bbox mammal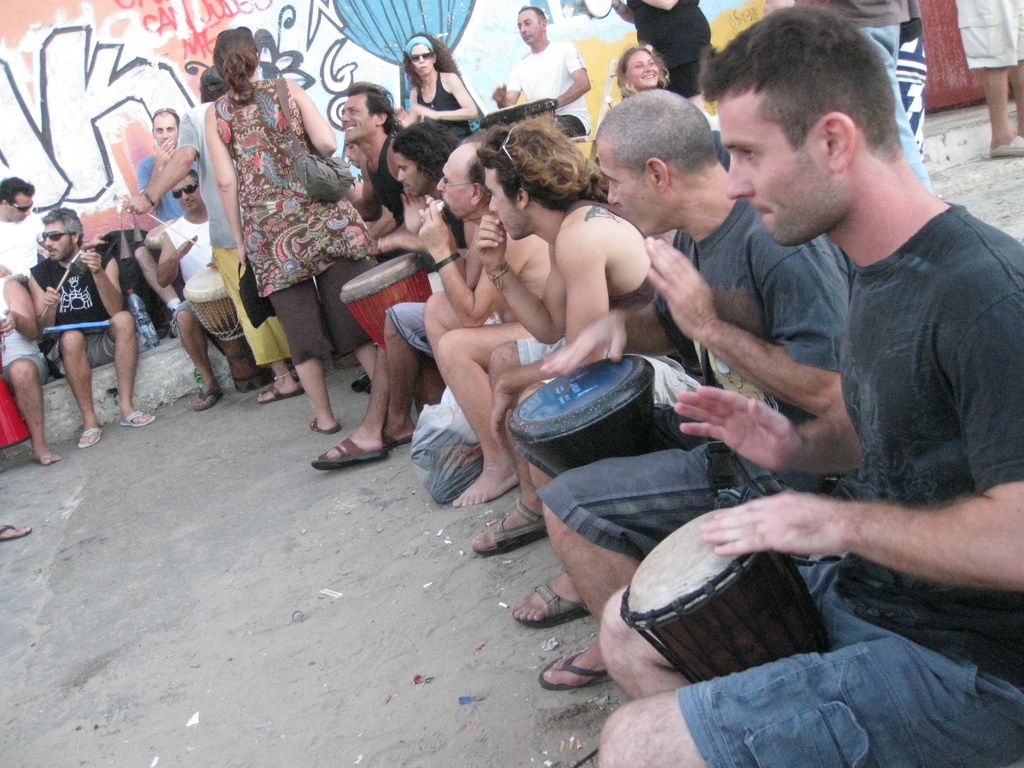
detection(0, 266, 63, 467)
